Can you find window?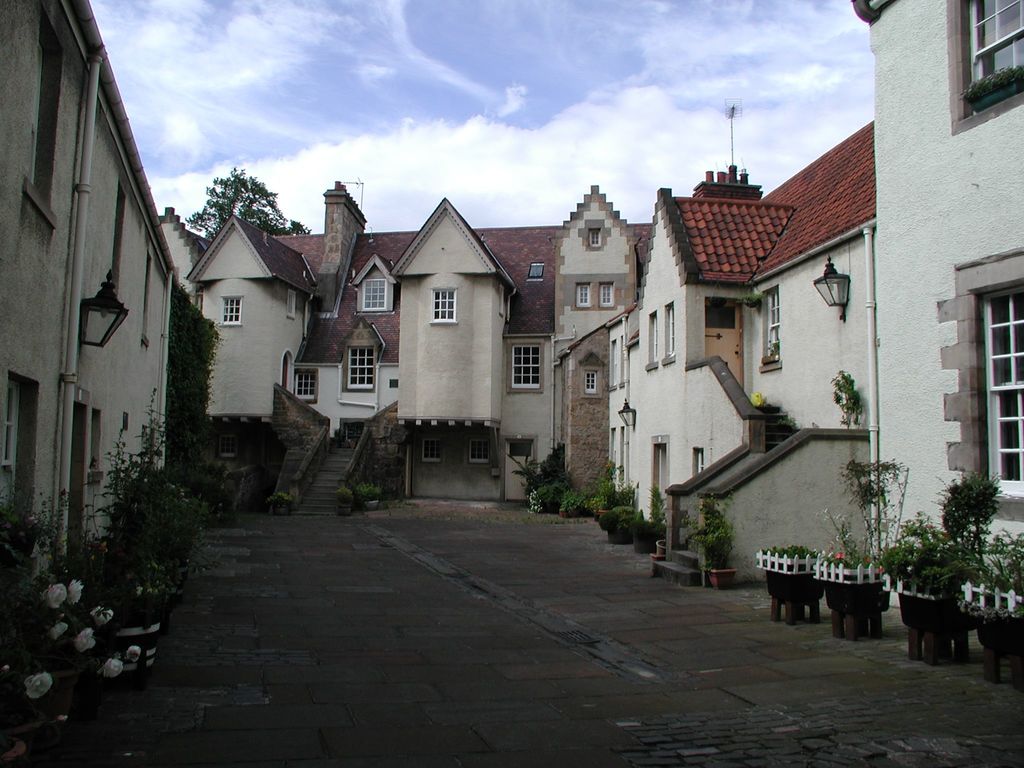
Yes, bounding box: (941,4,1020,95).
